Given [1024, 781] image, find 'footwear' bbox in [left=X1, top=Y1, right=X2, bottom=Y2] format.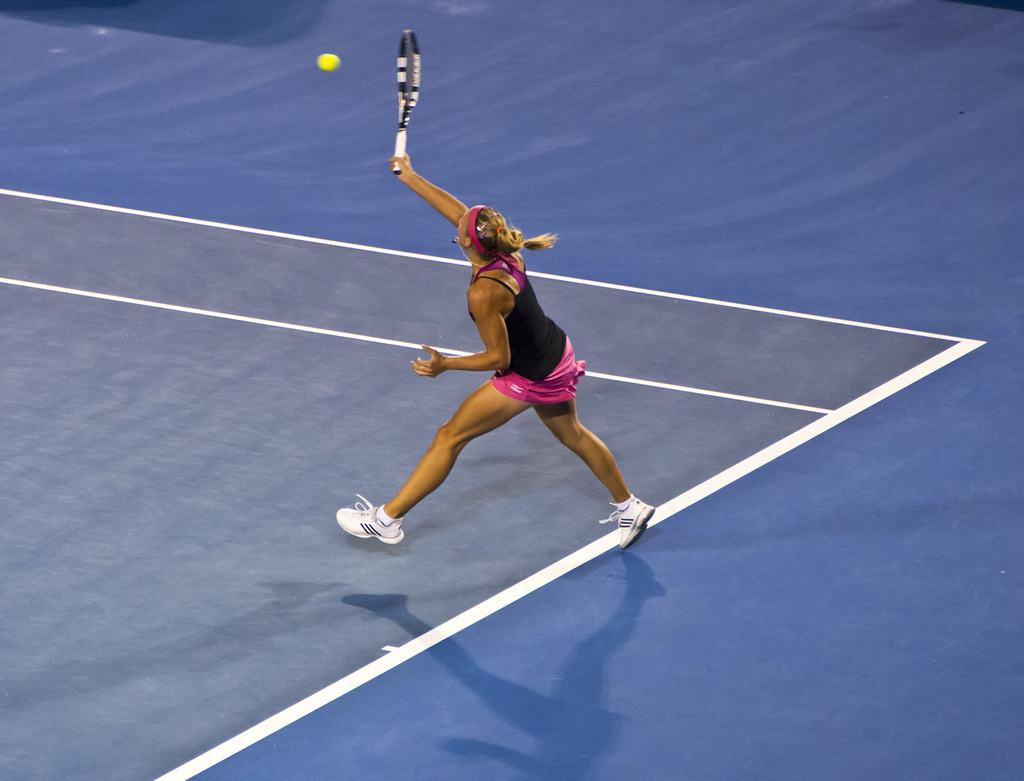
[left=337, top=491, right=406, bottom=544].
